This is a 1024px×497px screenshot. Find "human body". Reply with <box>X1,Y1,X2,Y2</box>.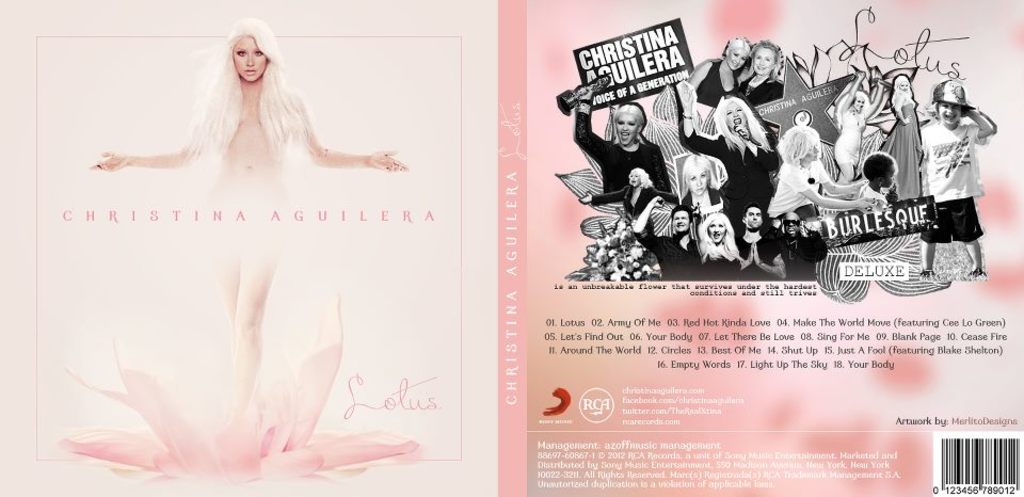
<box>84,21,425,483</box>.
